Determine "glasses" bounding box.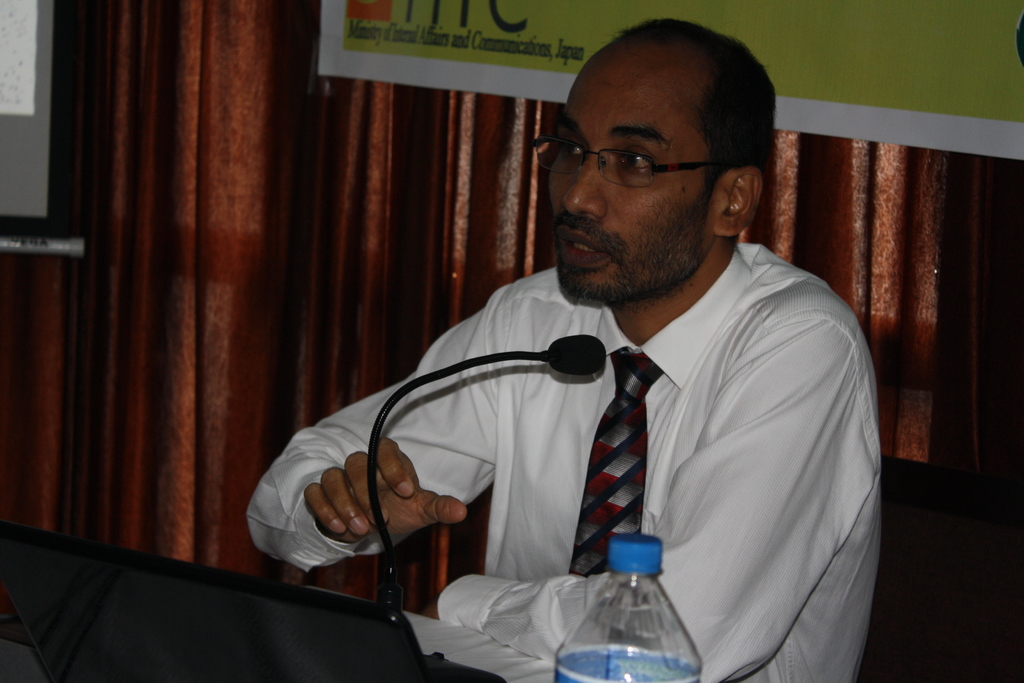
Determined: region(557, 119, 751, 193).
